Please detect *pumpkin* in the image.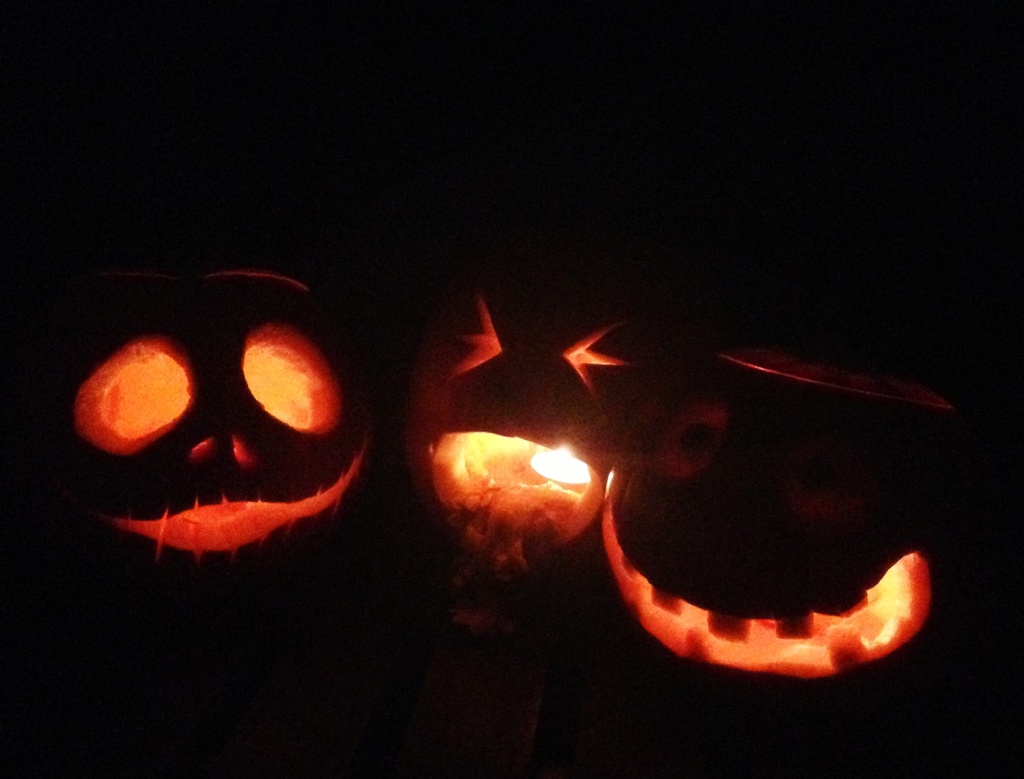
left=26, top=256, right=406, bottom=605.
